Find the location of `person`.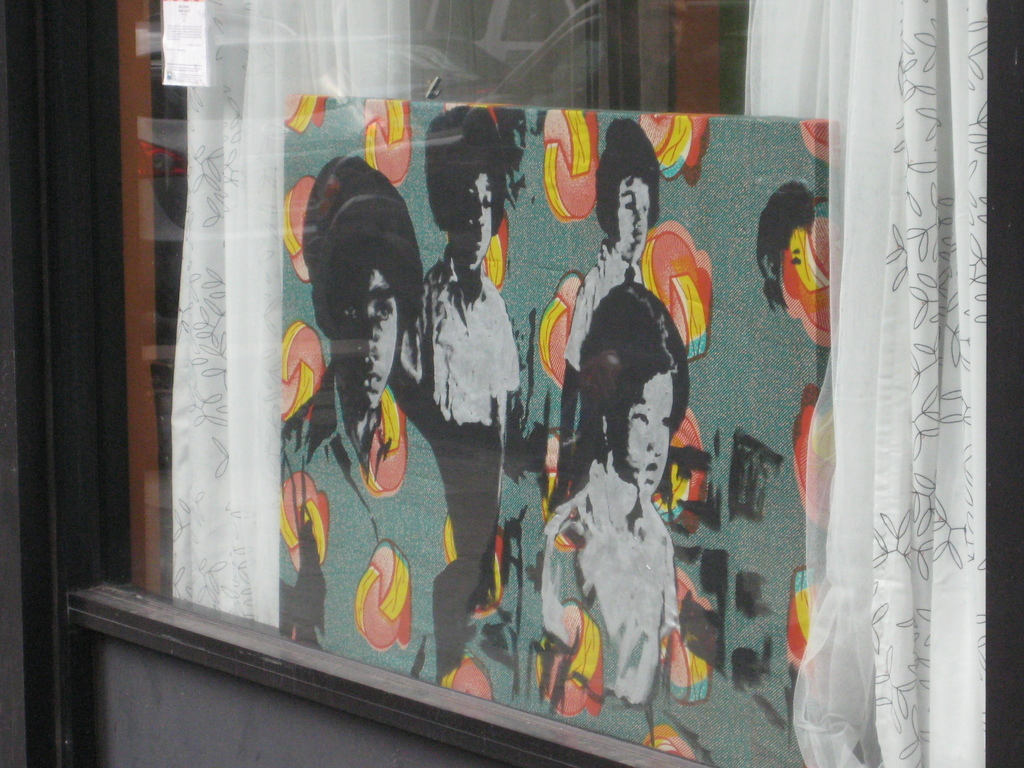
Location: locate(548, 271, 691, 740).
